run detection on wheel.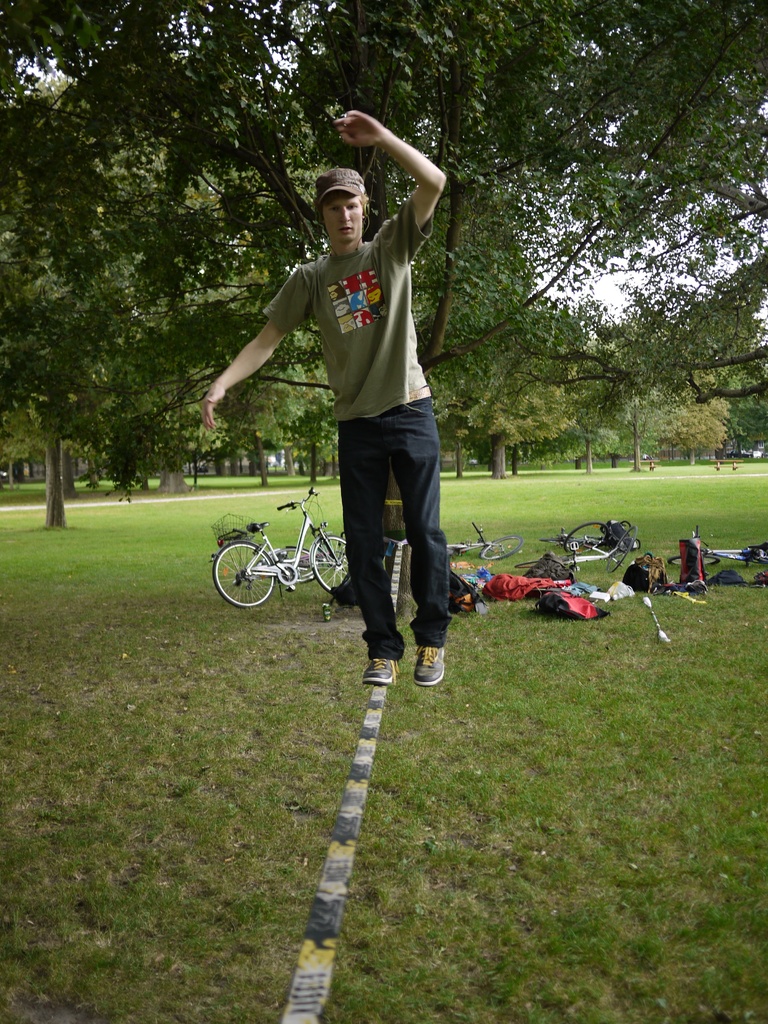
Result: 479,534,523,557.
